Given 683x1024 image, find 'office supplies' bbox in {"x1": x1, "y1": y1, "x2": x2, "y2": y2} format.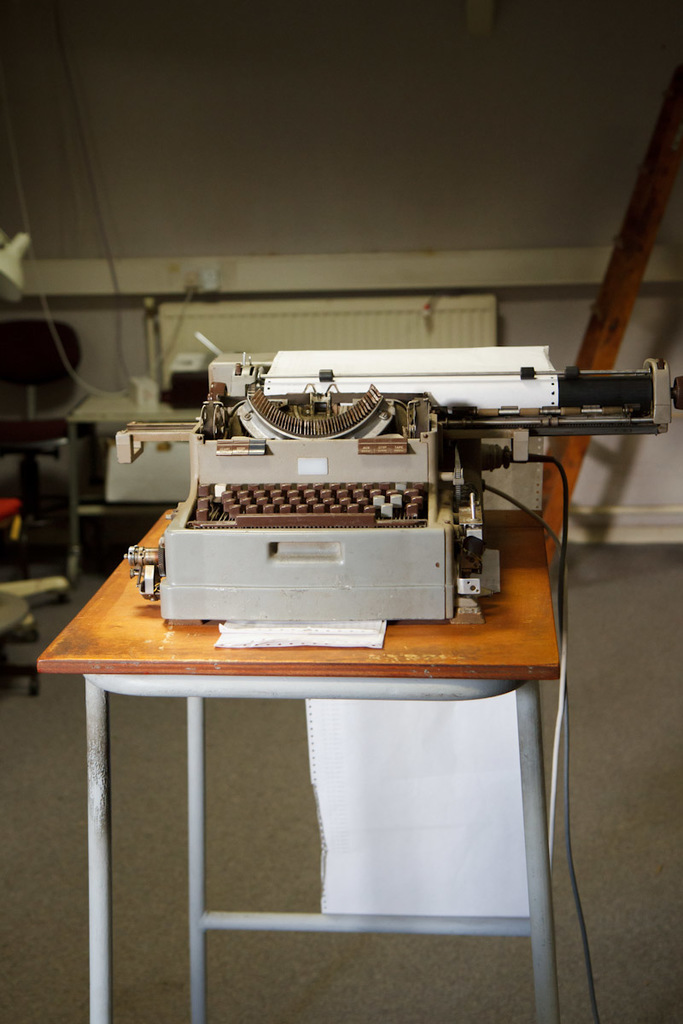
{"x1": 164, "y1": 352, "x2": 208, "y2": 368}.
